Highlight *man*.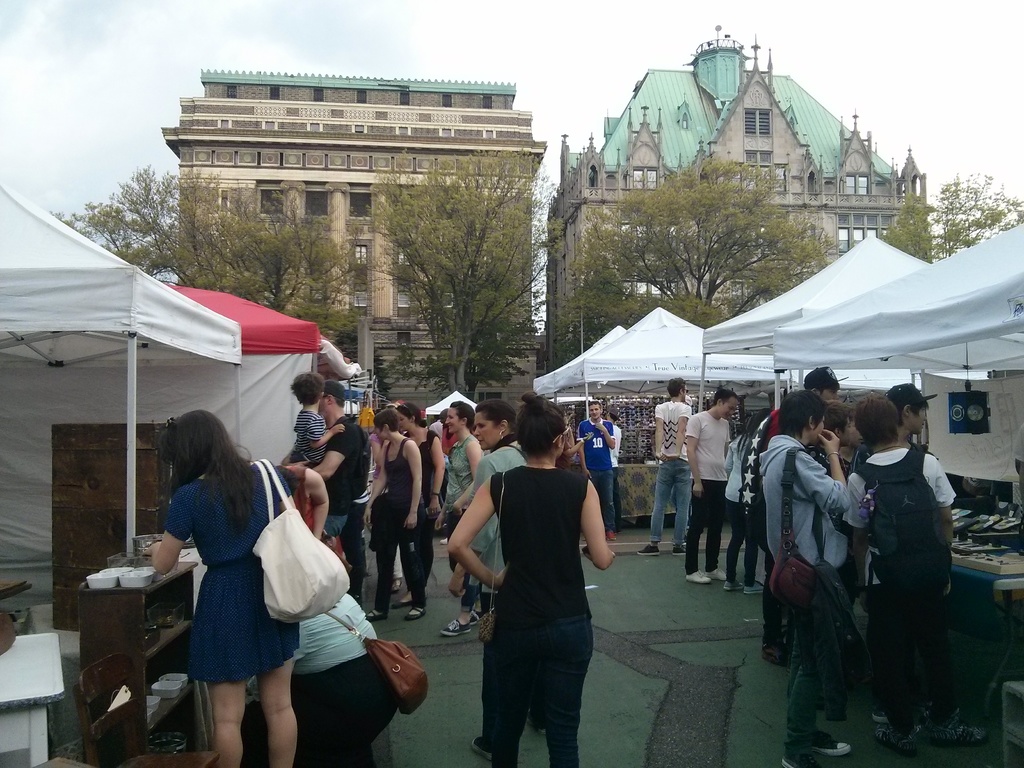
Highlighted region: rect(737, 361, 846, 556).
